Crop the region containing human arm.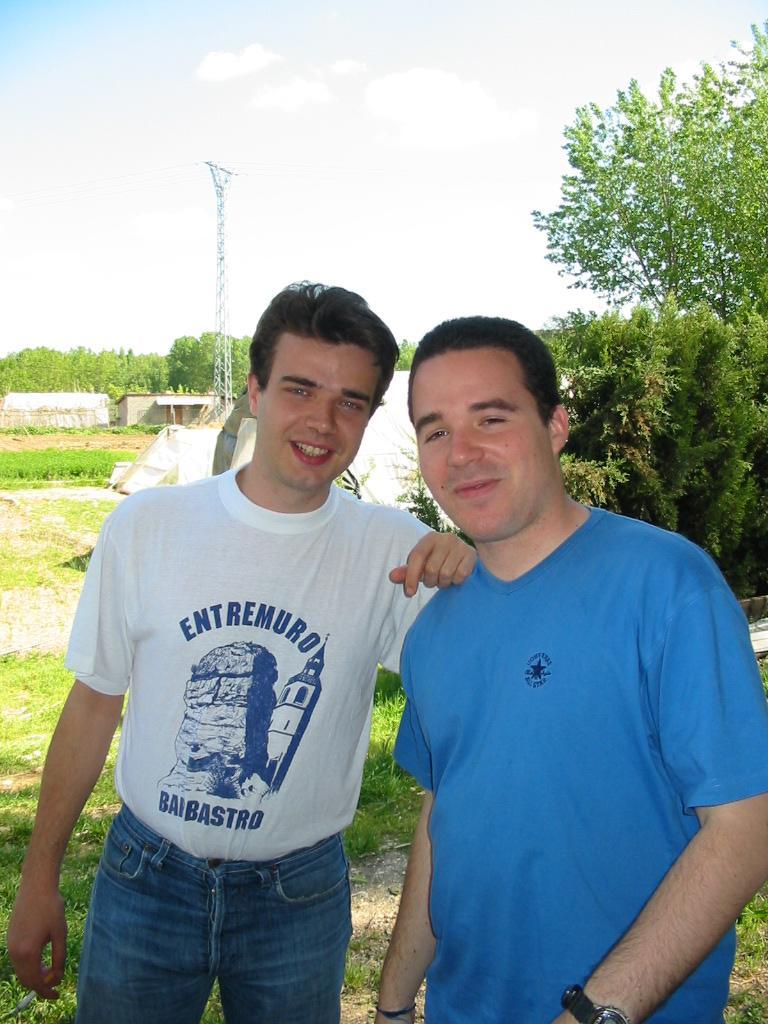
Crop region: 551/552/767/1023.
